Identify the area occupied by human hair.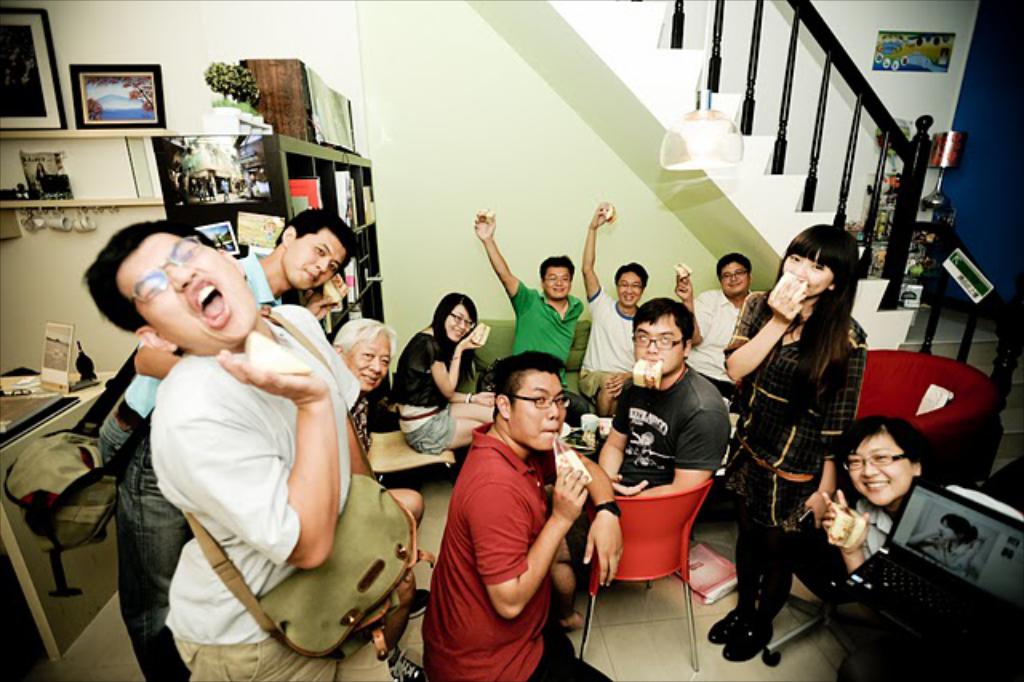
Area: <box>840,411,923,461</box>.
